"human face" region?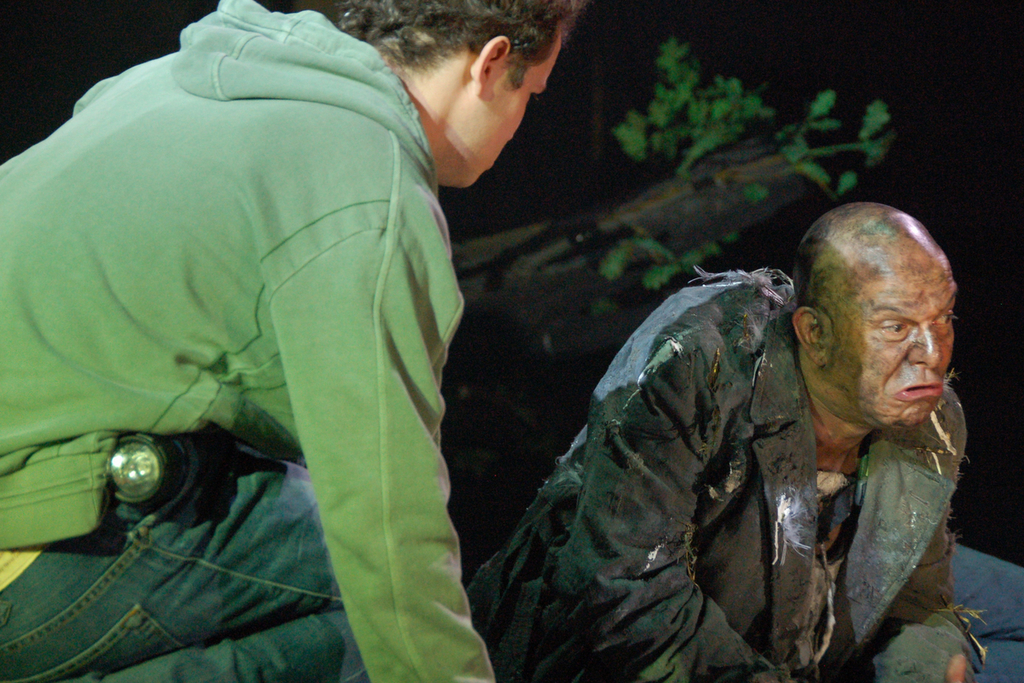
805, 221, 963, 435
